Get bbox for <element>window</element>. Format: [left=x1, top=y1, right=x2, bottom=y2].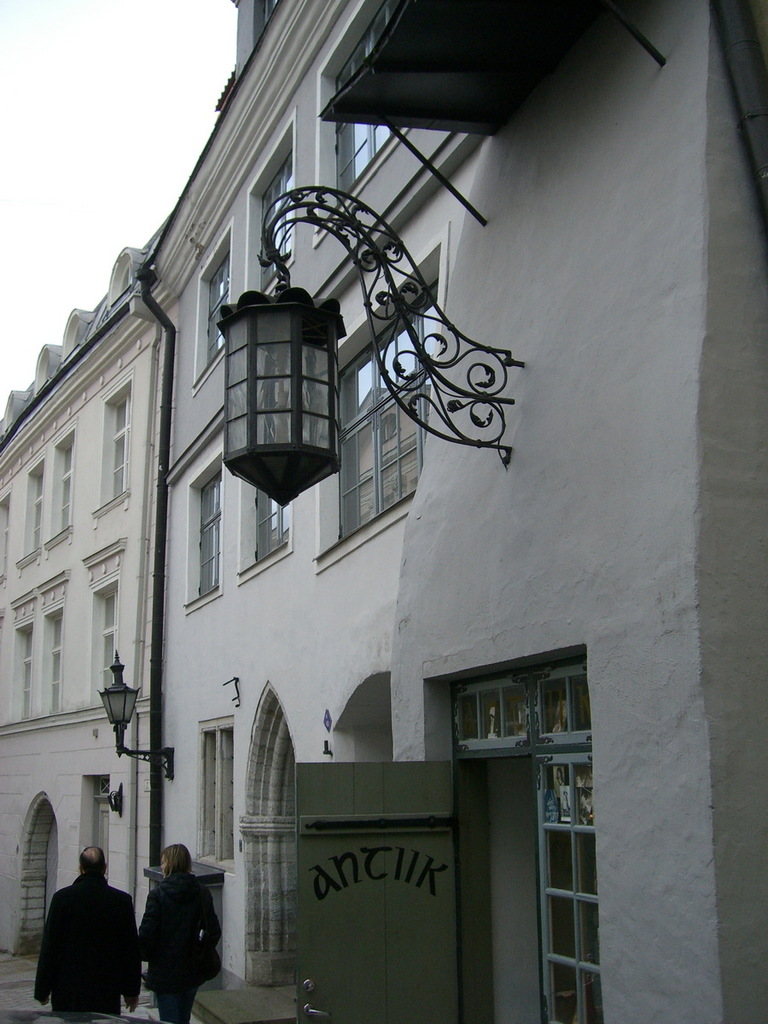
[left=200, top=470, right=223, bottom=597].
